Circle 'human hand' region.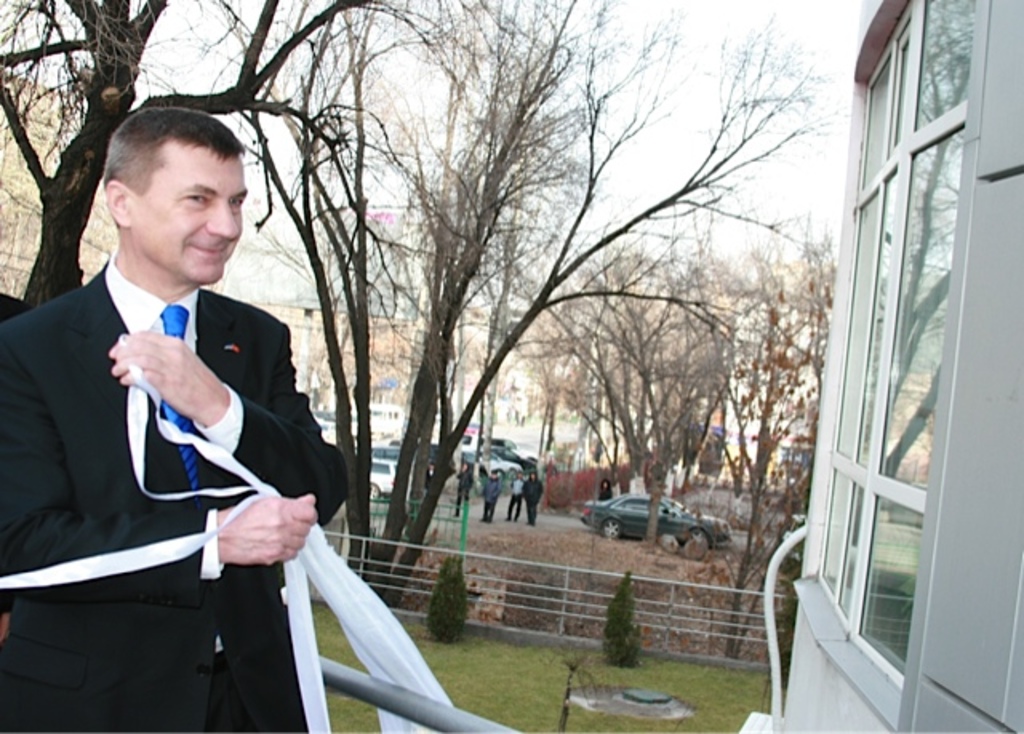
Region: 104:328:230:425.
